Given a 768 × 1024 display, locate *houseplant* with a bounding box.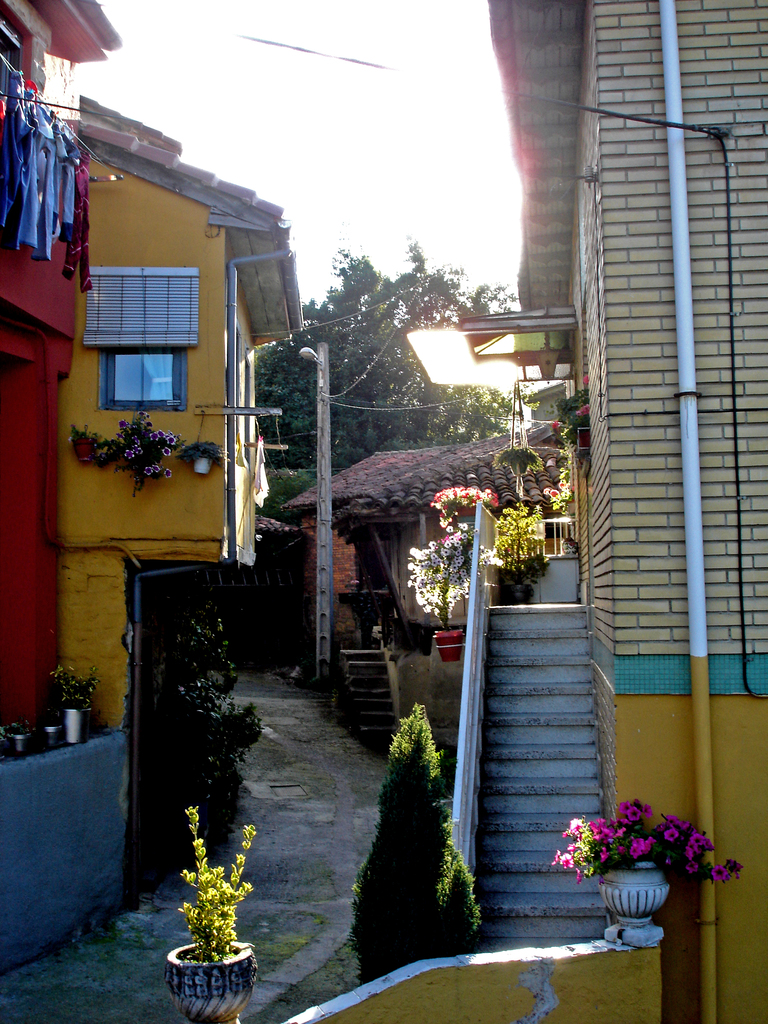
Located: 68,419,108,460.
